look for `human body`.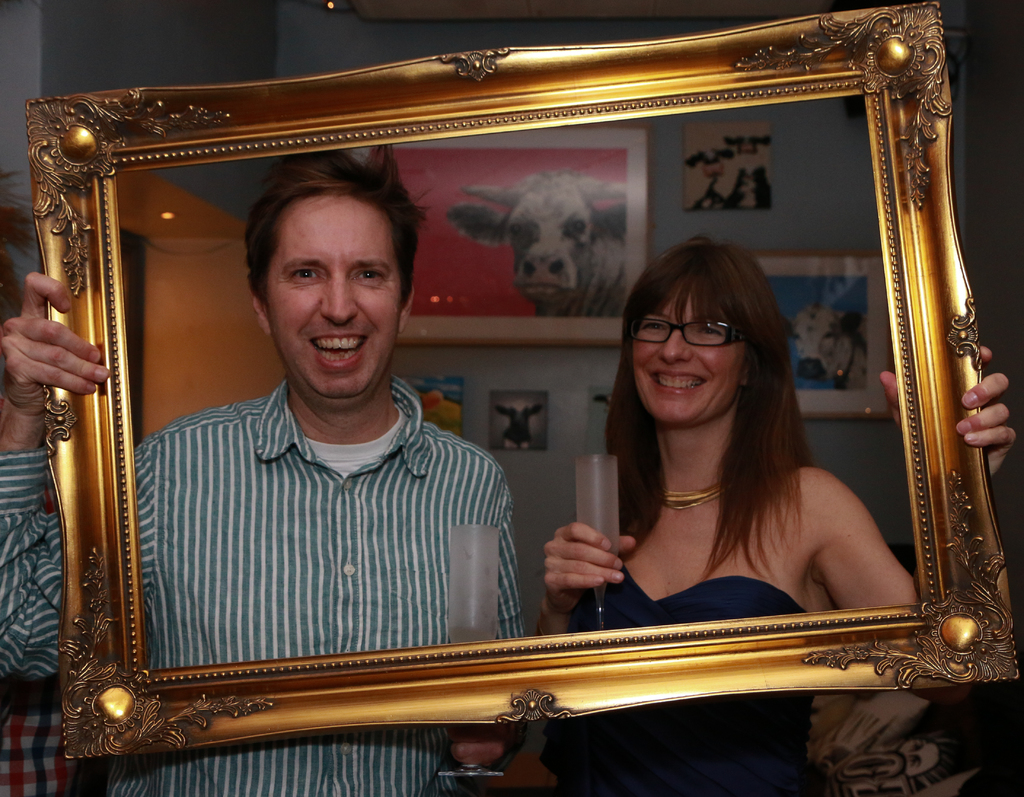
Found: box(0, 149, 522, 794).
